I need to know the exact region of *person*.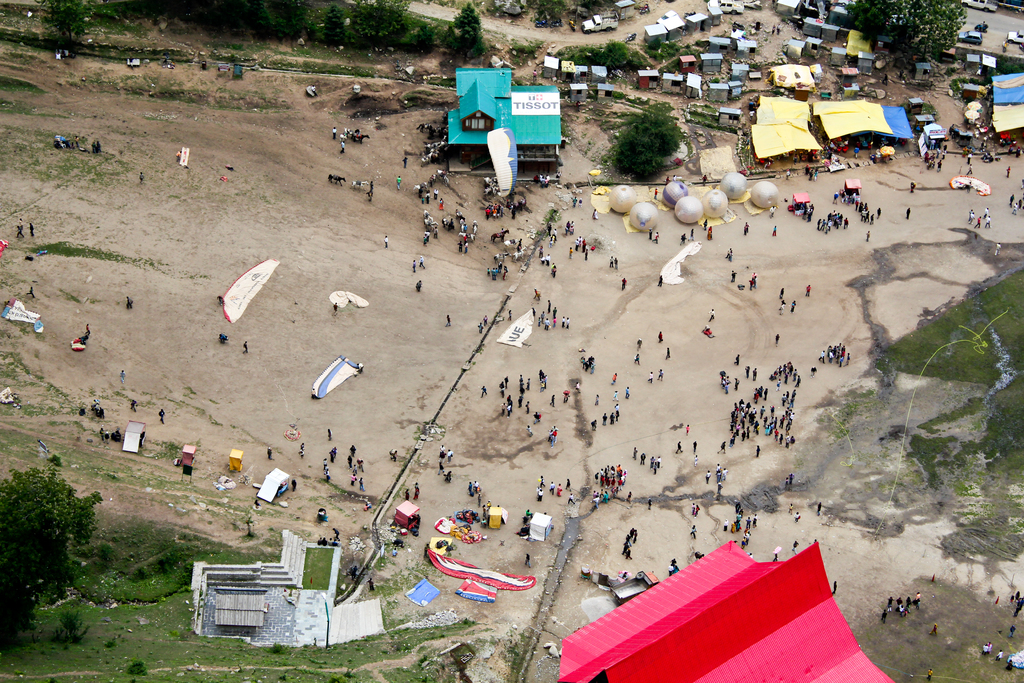
Region: x1=356, y1=461, x2=371, y2=475.
